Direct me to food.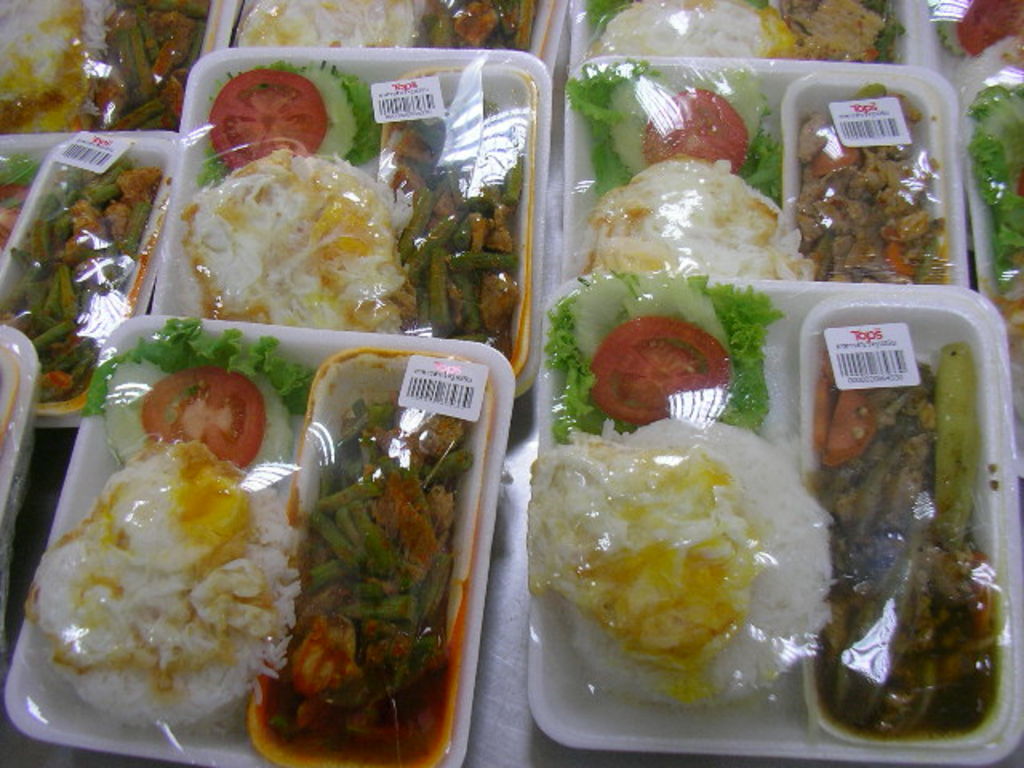
Direction: region(810, 338, 1002, 746).
